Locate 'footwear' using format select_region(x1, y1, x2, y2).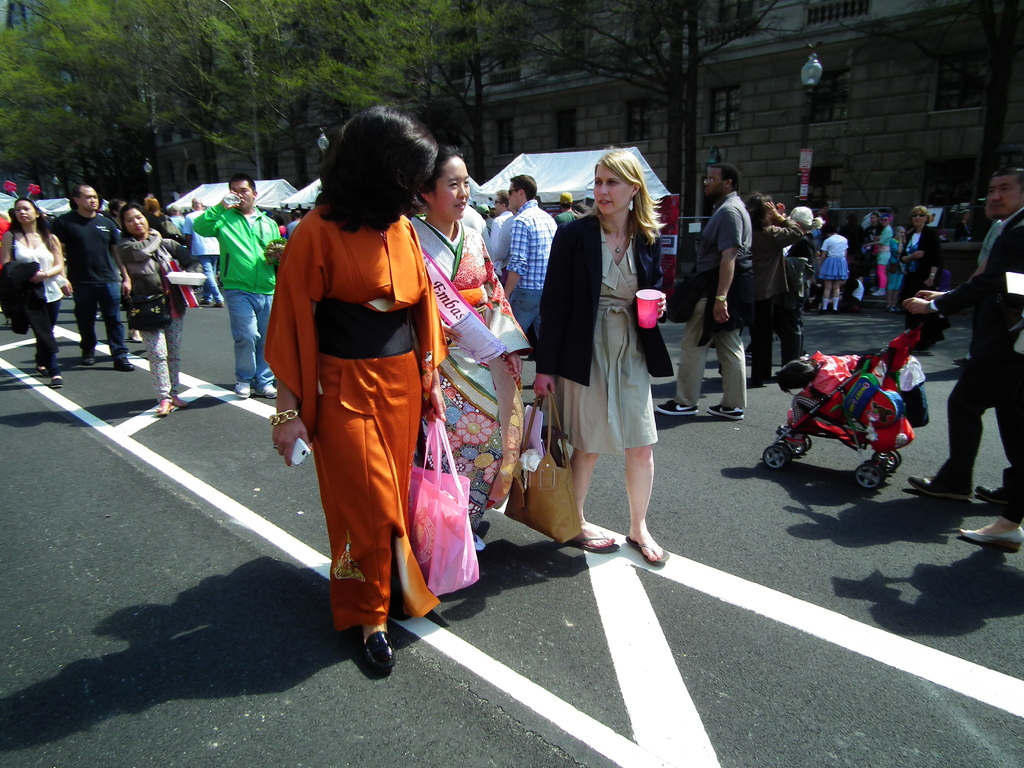
select_region(952, 358, 970, 367).
